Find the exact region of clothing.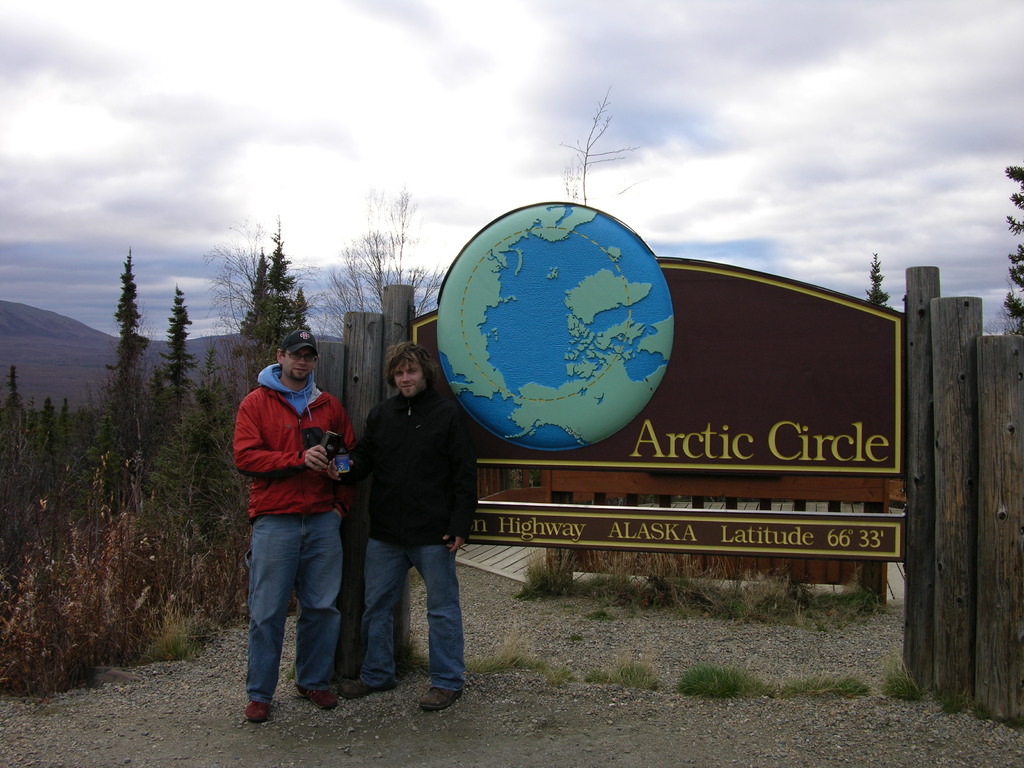
Exact region: Rect(362, 382, 475, 693).
